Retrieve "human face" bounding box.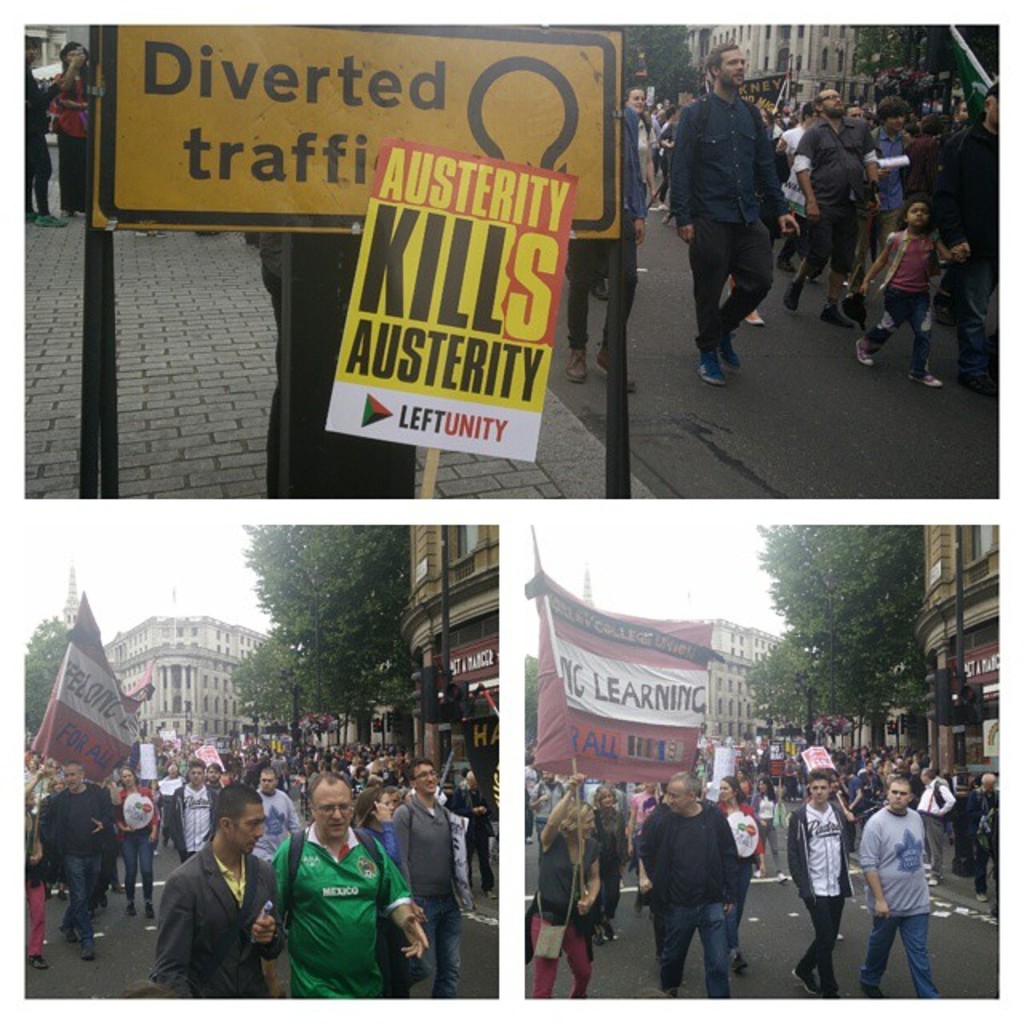
Bounding box: BBox(413, 763, 438, 795).
